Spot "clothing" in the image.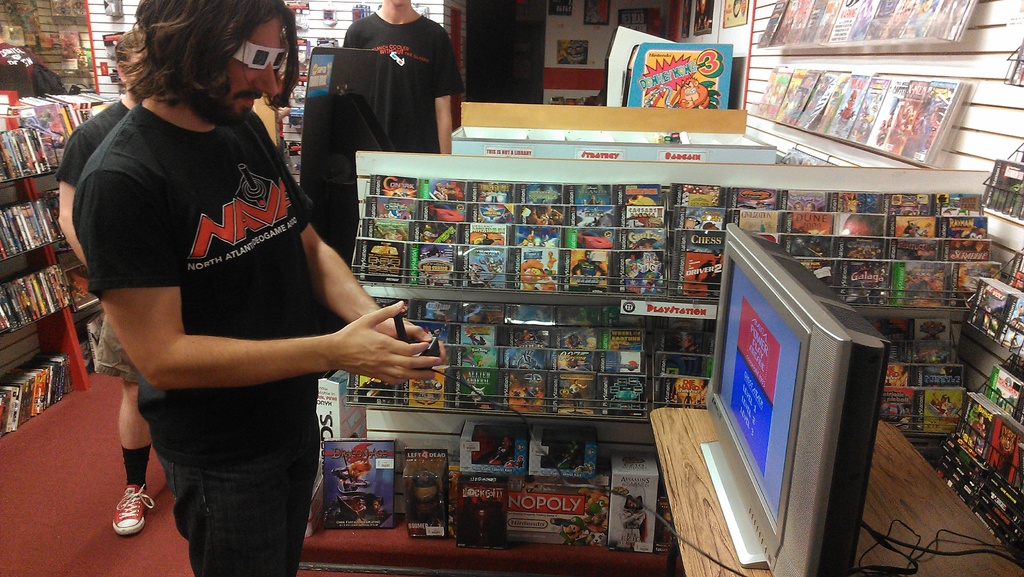
"clothing" found at 337:8:470:156.
